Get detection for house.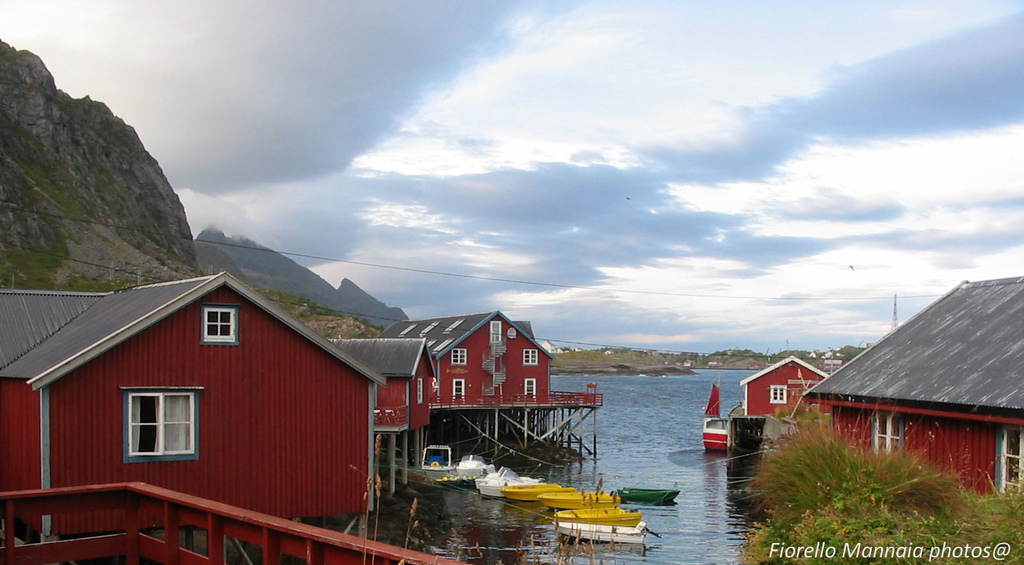
Detection: (18, 267, 342, 538).
